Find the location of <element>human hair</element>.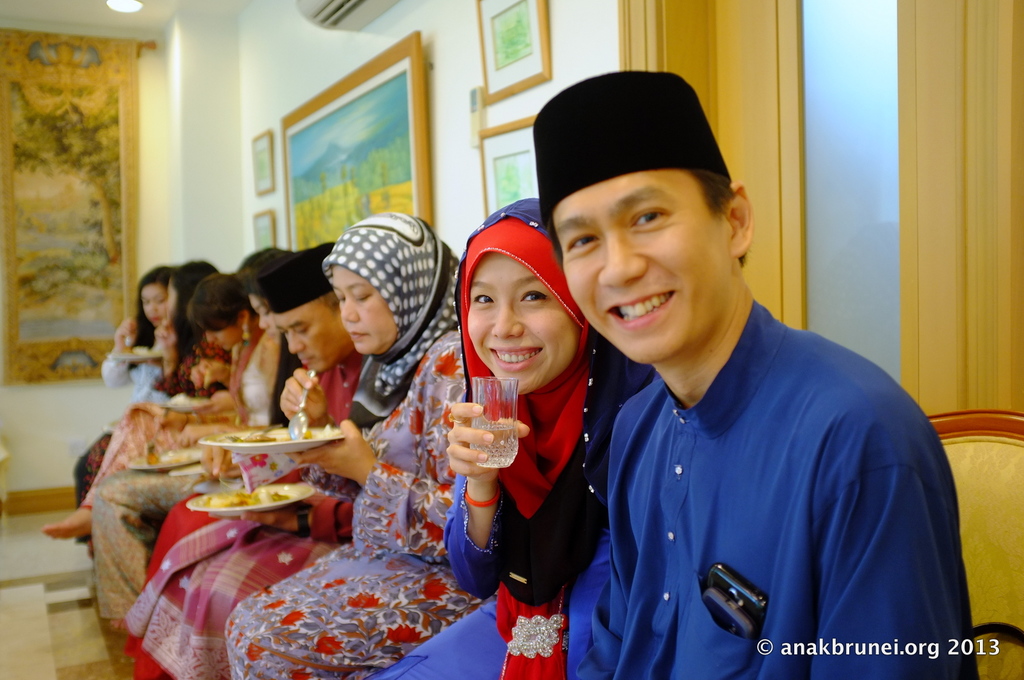
Location: region(187, 272, 255, 336).
